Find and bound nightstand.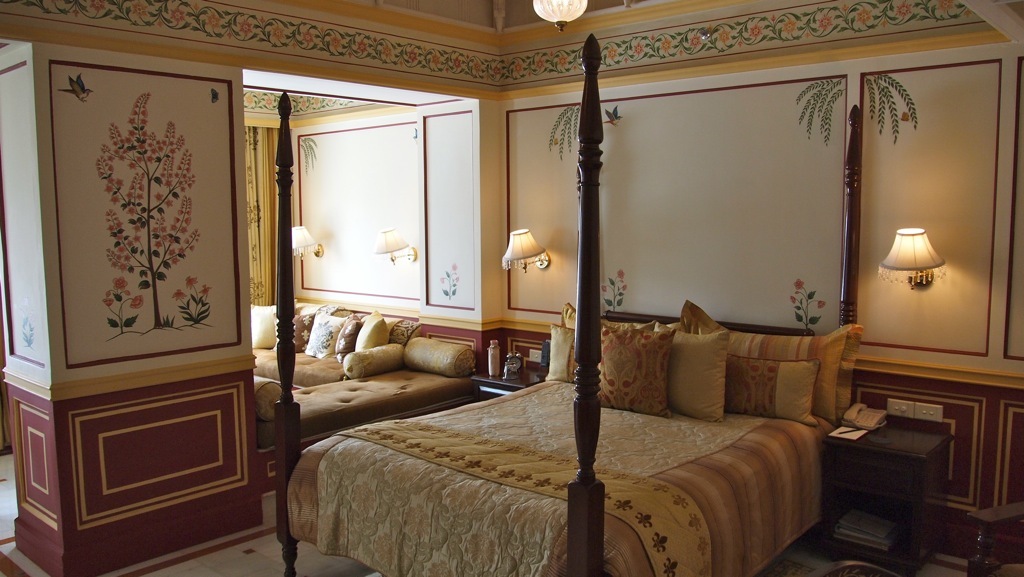
Bound: {"x1": 477, "y1": 339, "x2": 560, "y2": 394}.
